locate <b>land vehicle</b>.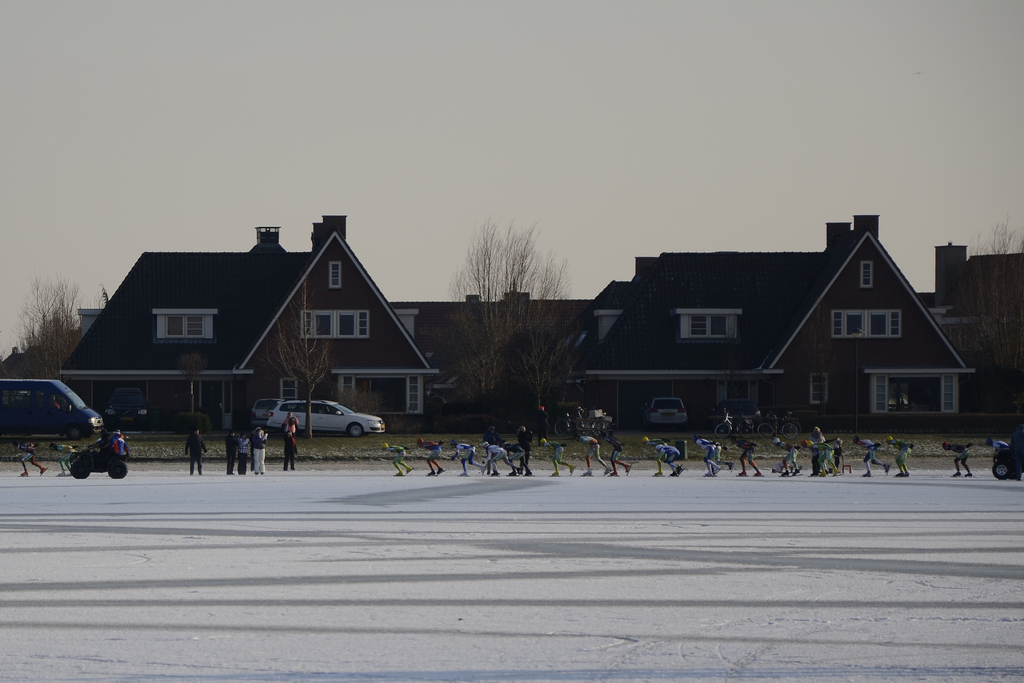
Bounding box: box(992, 432, 1021, 479).
